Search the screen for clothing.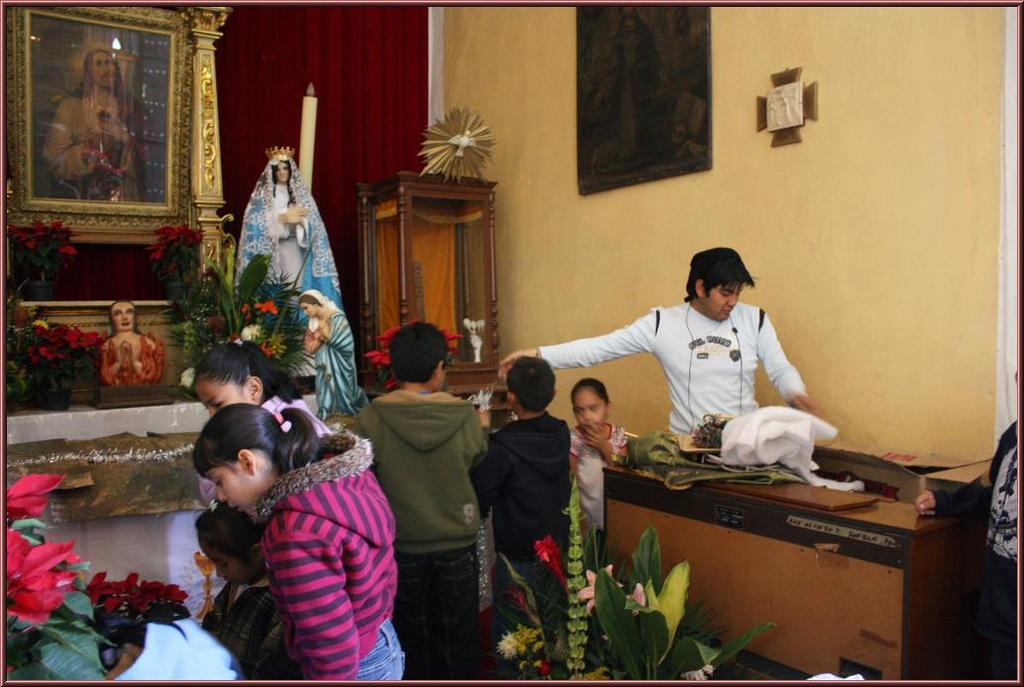
Found at l=536, t=300, r=810, b=440.
